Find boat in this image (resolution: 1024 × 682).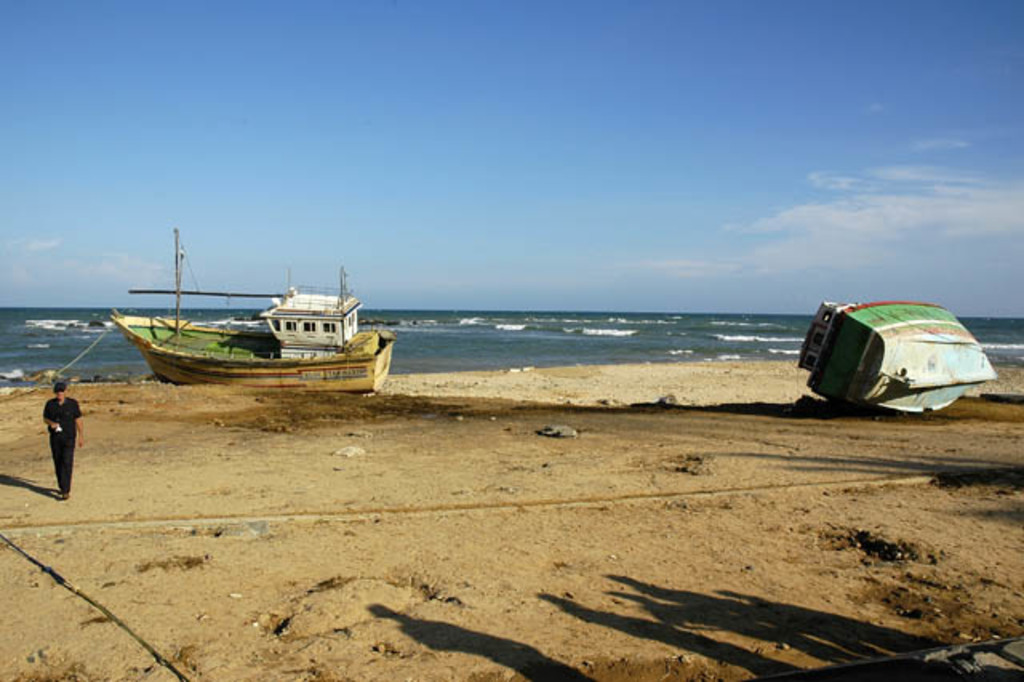
794/301/998/410.
